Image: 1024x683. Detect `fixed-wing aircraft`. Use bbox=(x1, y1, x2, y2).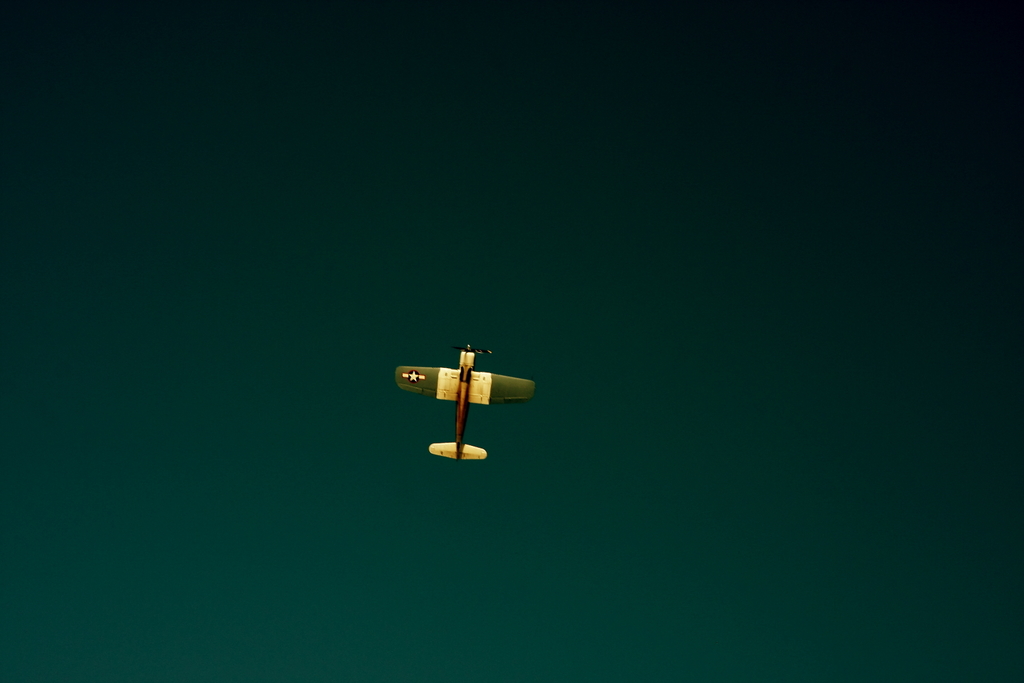
bbox=(390, 343, 536, 464).
